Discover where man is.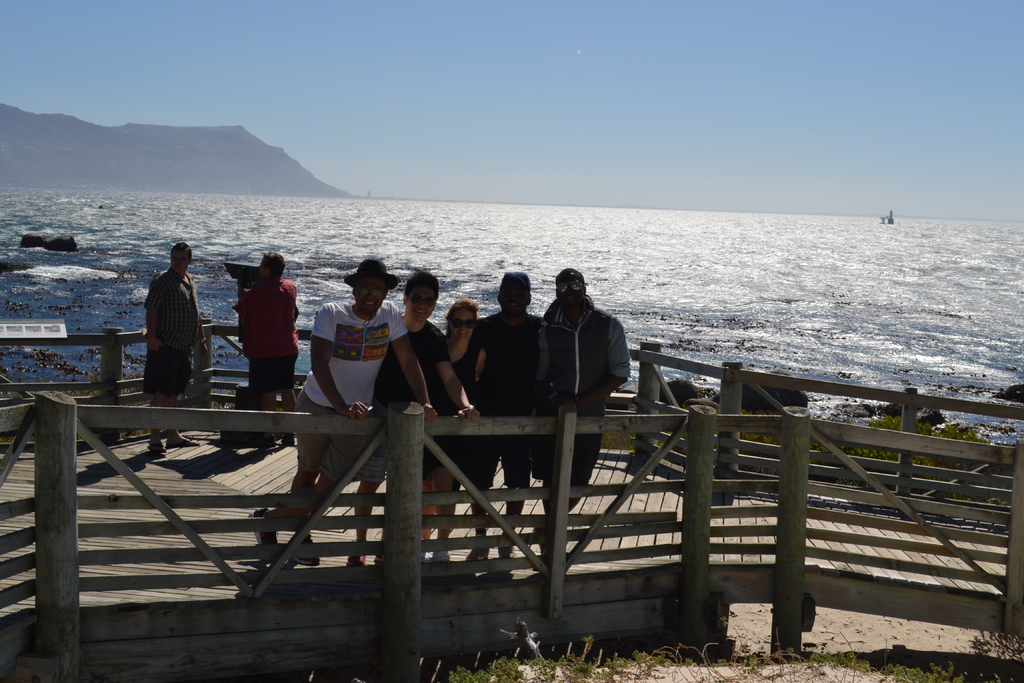
Discovered at x1=241 y1=252 x2=439 y2=568.
